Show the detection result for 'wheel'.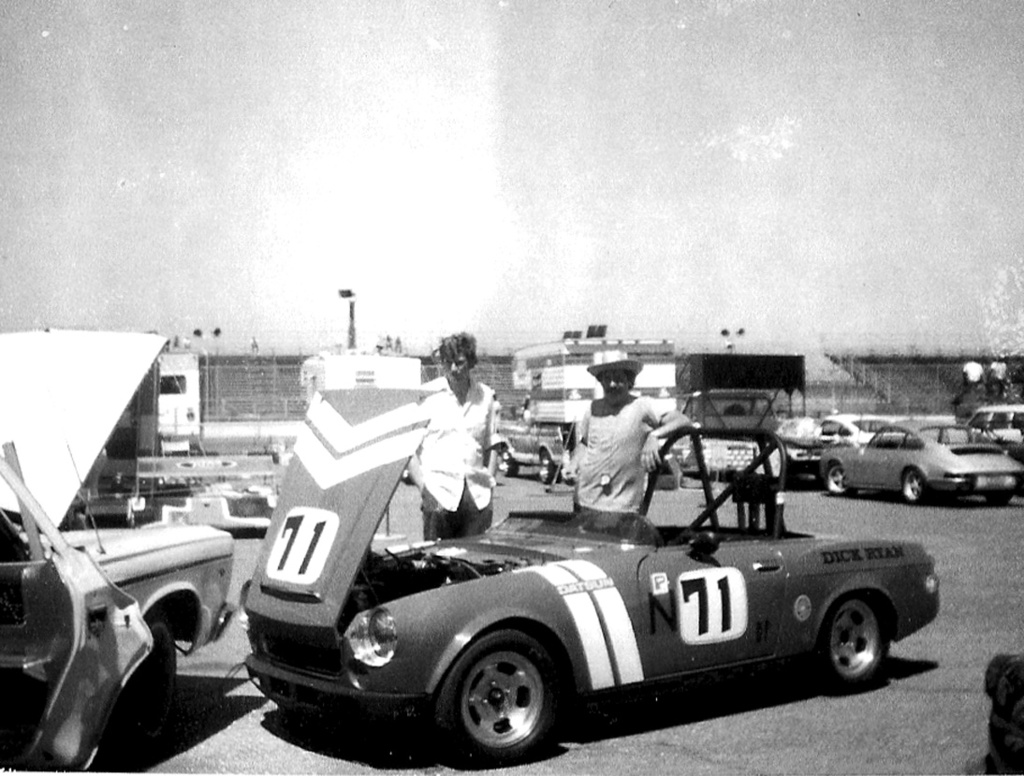
618:513:664:546.
